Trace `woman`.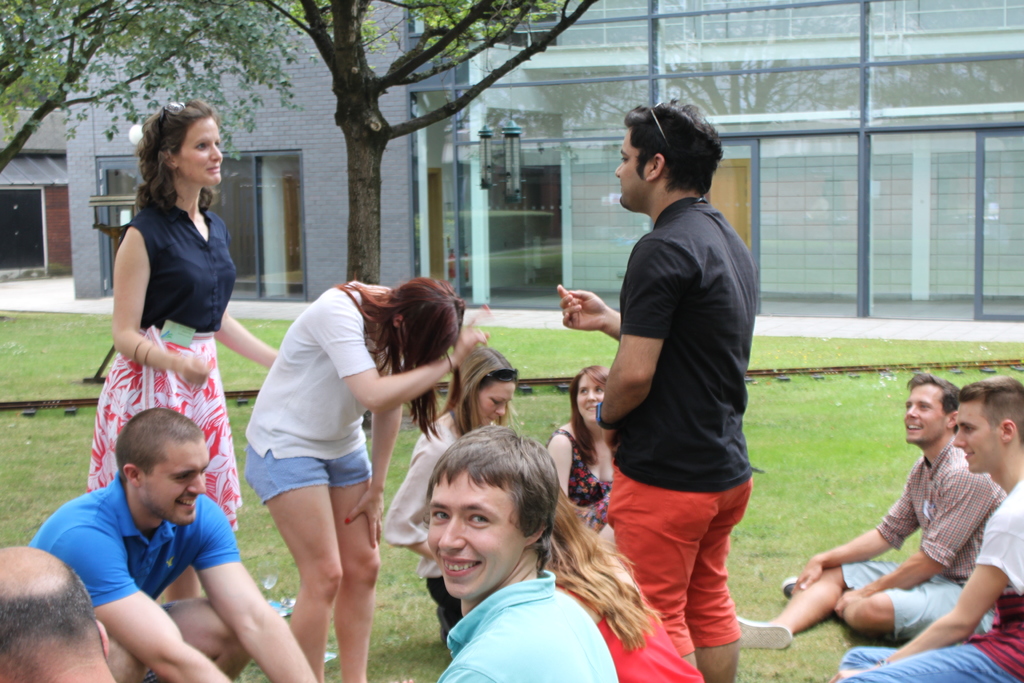
Traced to bbox=[545, 365, 618, 552].
